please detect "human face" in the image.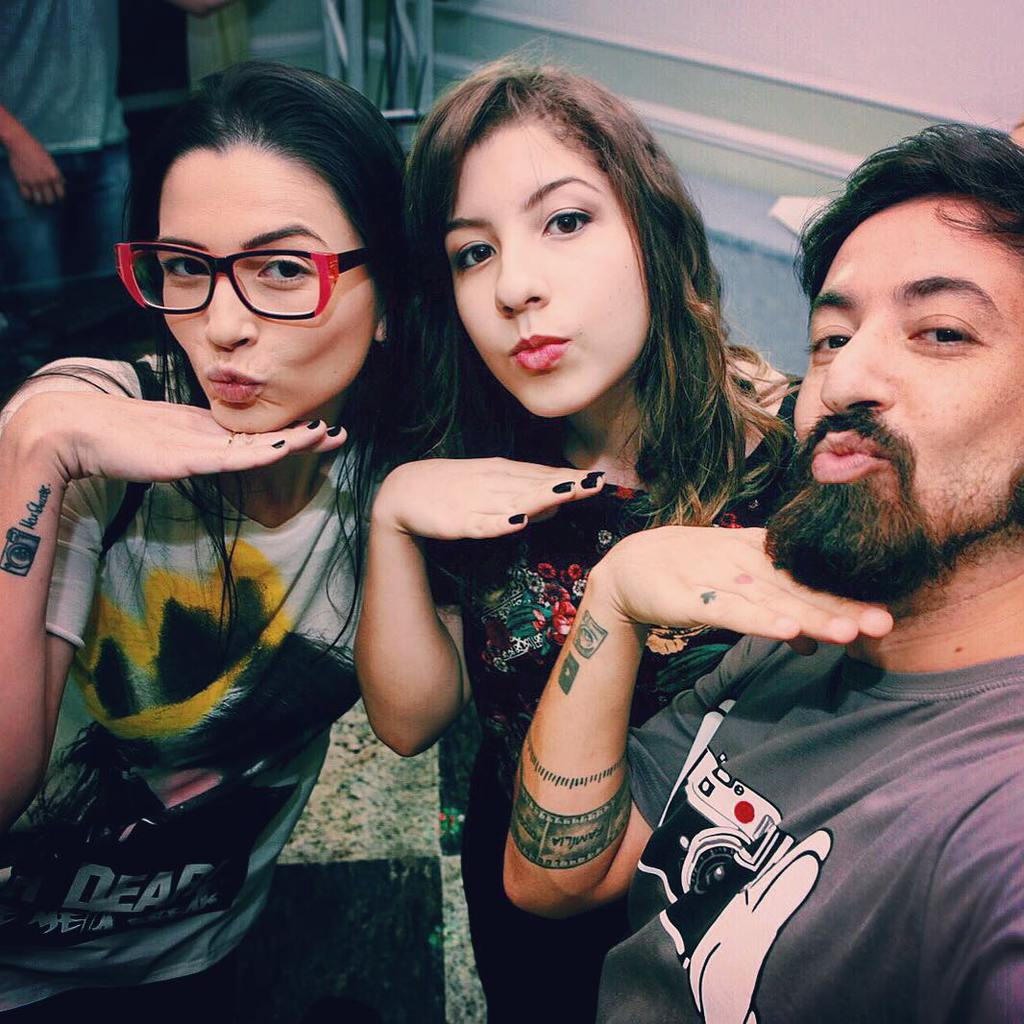
box(154, 150, 384, 433).
